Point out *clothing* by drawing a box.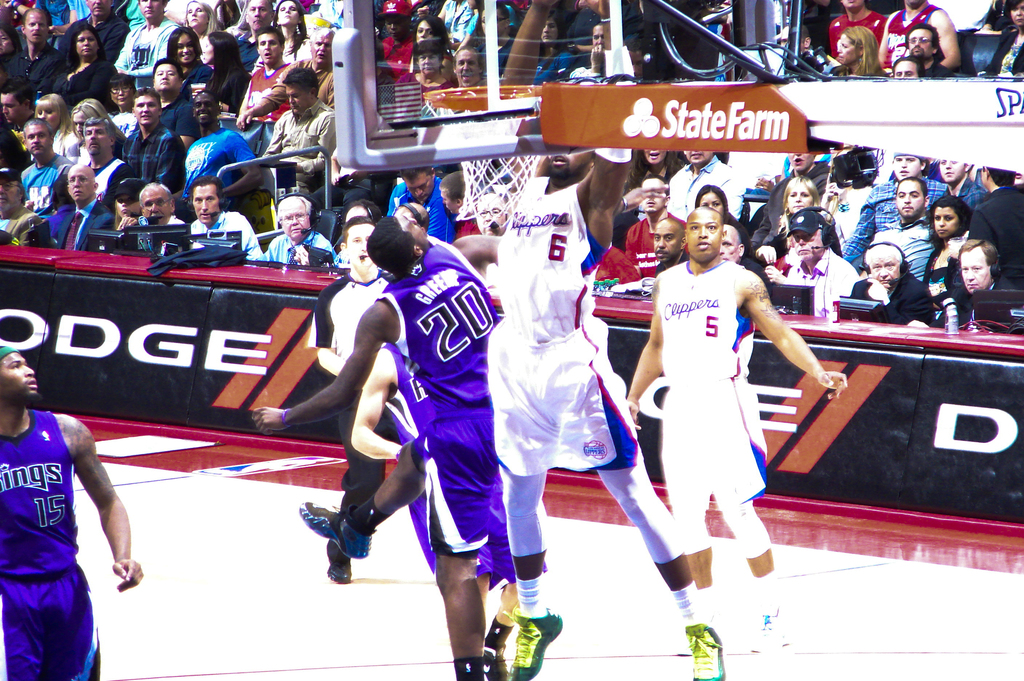
152/86/194/136.
